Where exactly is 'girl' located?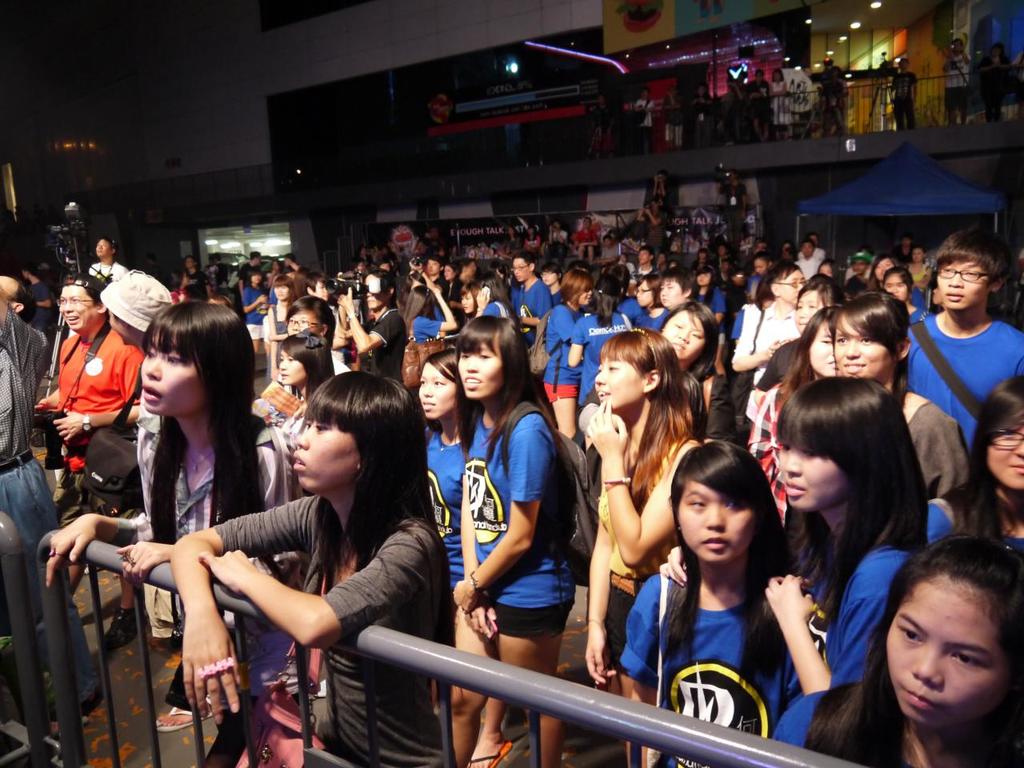
Its bounding box is BBox(746, 298, 841, 525).
